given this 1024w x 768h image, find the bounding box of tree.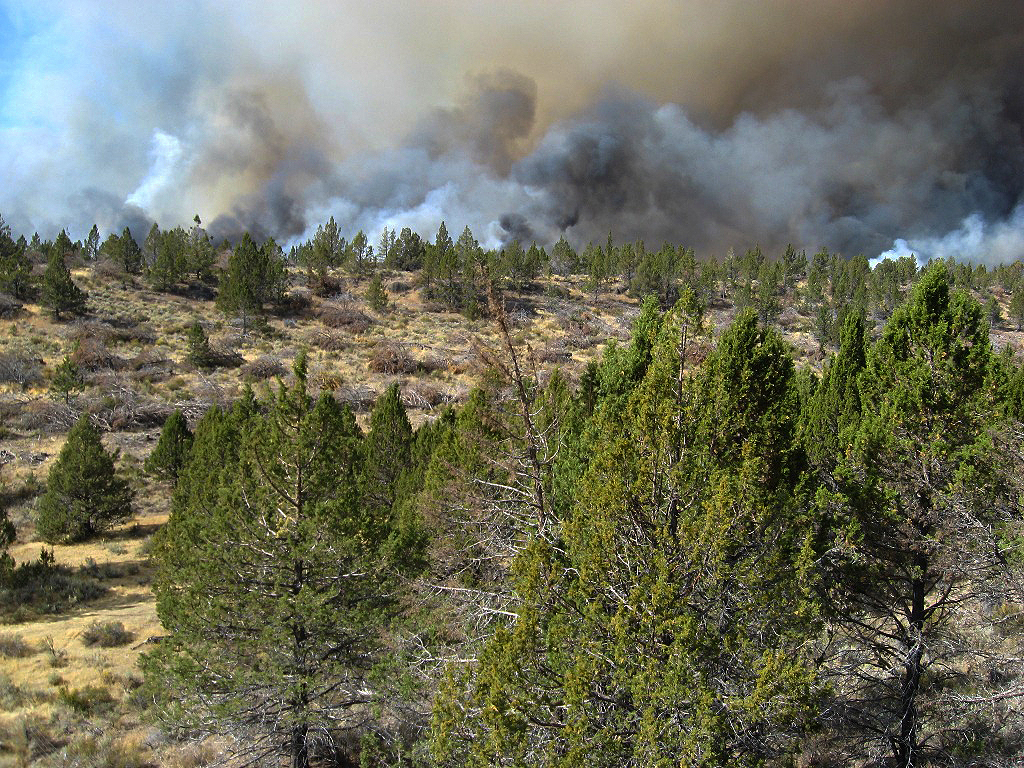
388/228/430/274.
